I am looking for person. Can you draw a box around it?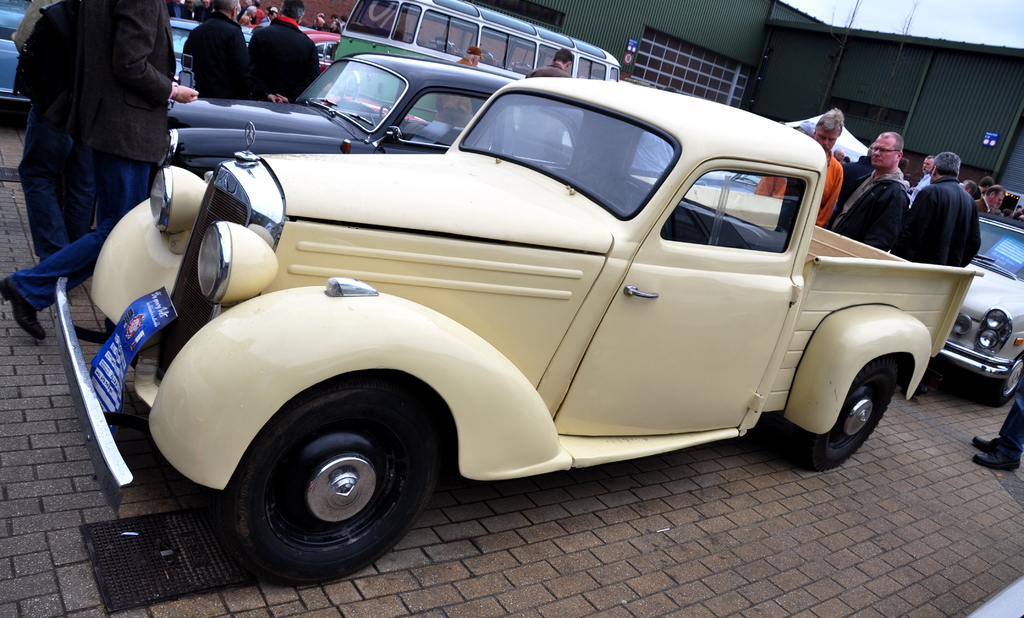
Sure, the bounding box is <box>527,51,577,147</box>.
